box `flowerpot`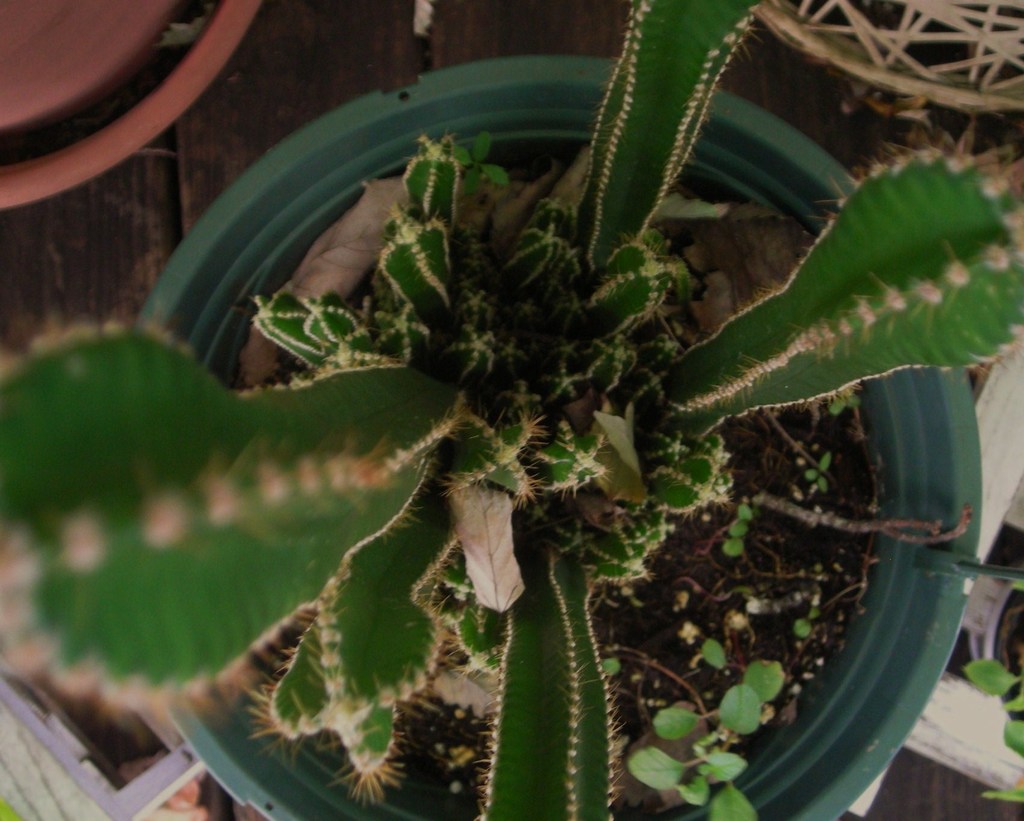
[x1=102, y1=38, x2=1000, y2=820]
